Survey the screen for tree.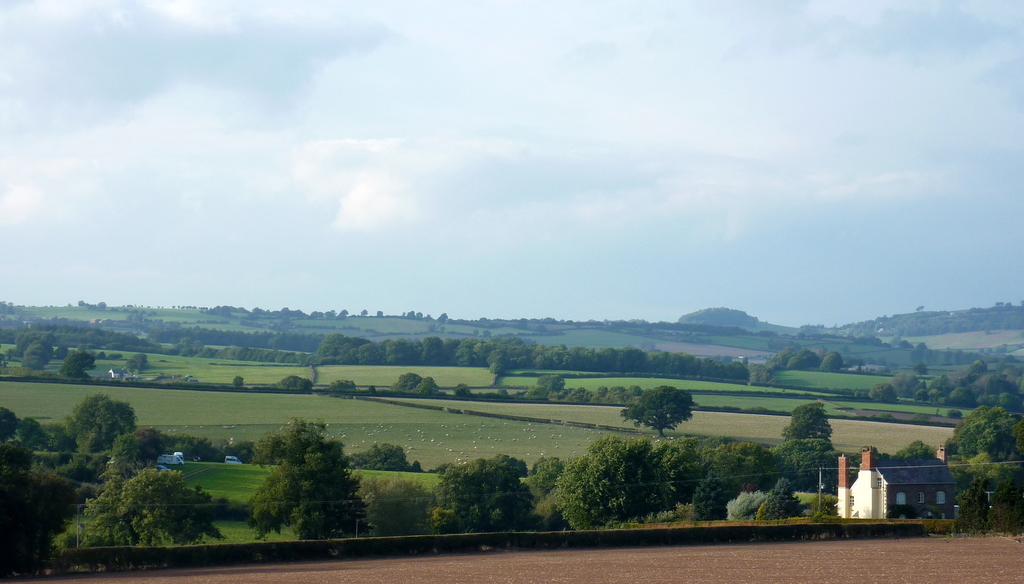
Survey found: (360, 446, 414, 472).
